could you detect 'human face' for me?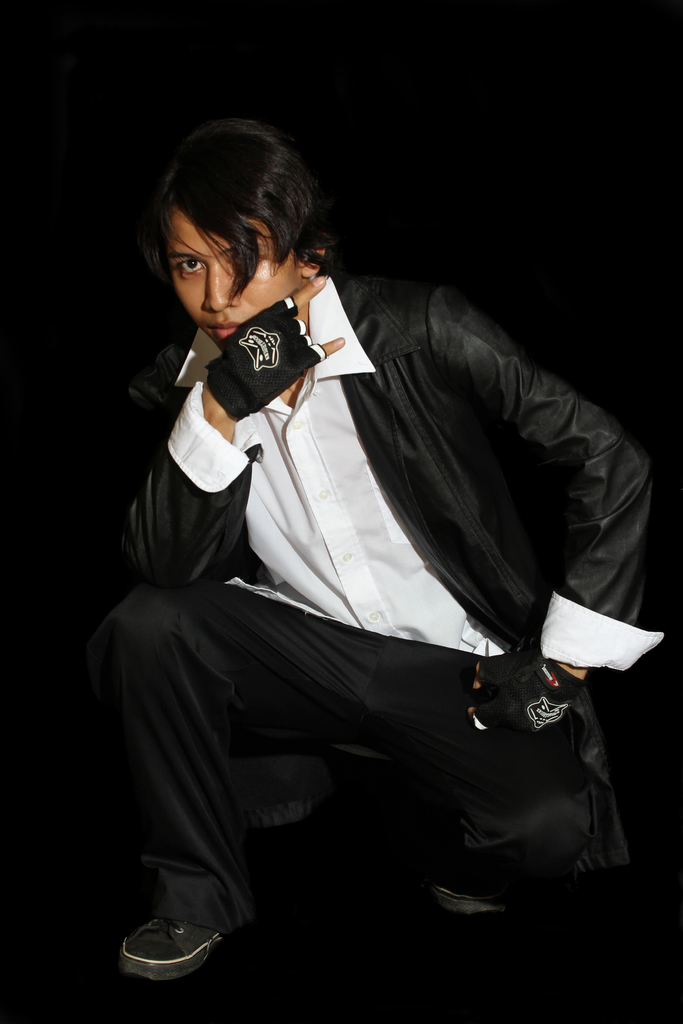
Detection result: (175,206,300,339).
